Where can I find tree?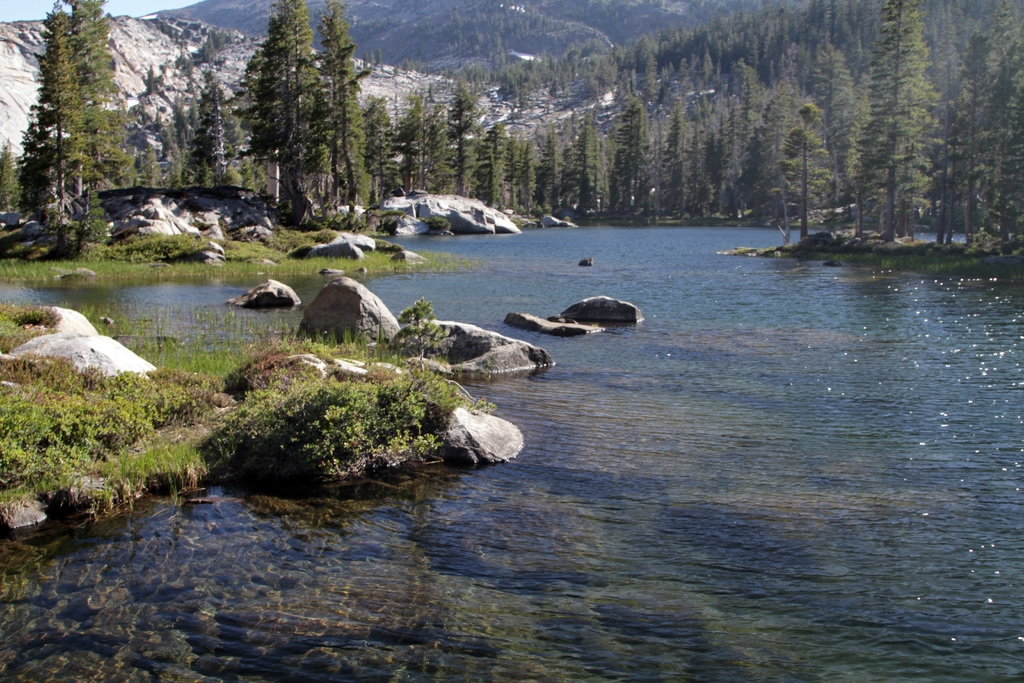
You can find it at 19/24/145/245.
